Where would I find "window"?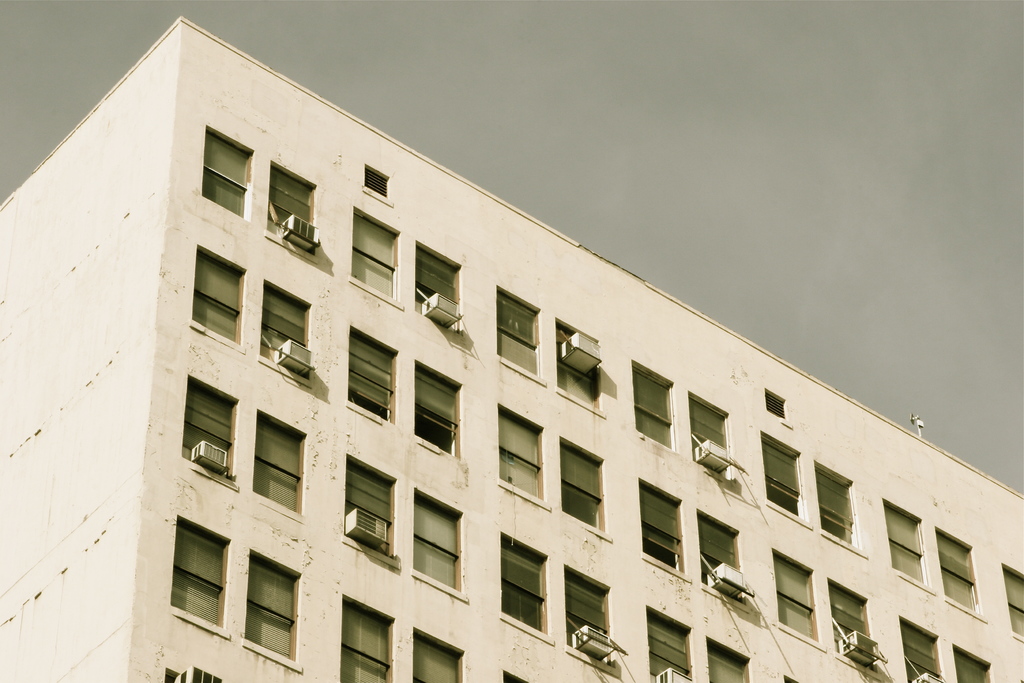
At {"x1": 697, "y1": 511, "x2": 744, "y2": 602}.
